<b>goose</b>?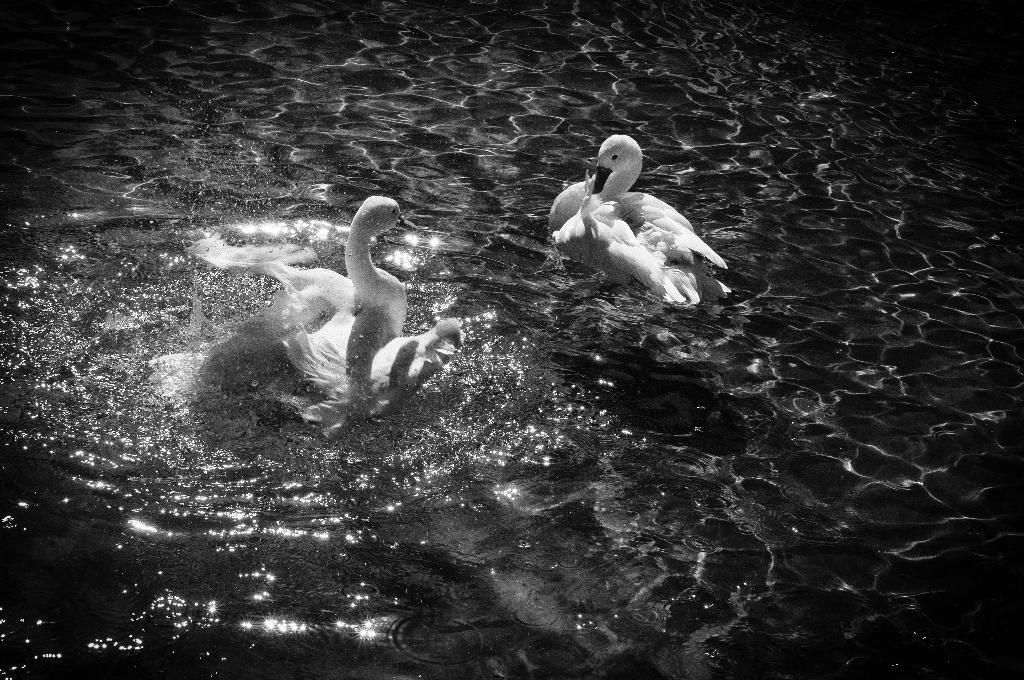
(x1=163, y1=197, x2=464, y2=433)
